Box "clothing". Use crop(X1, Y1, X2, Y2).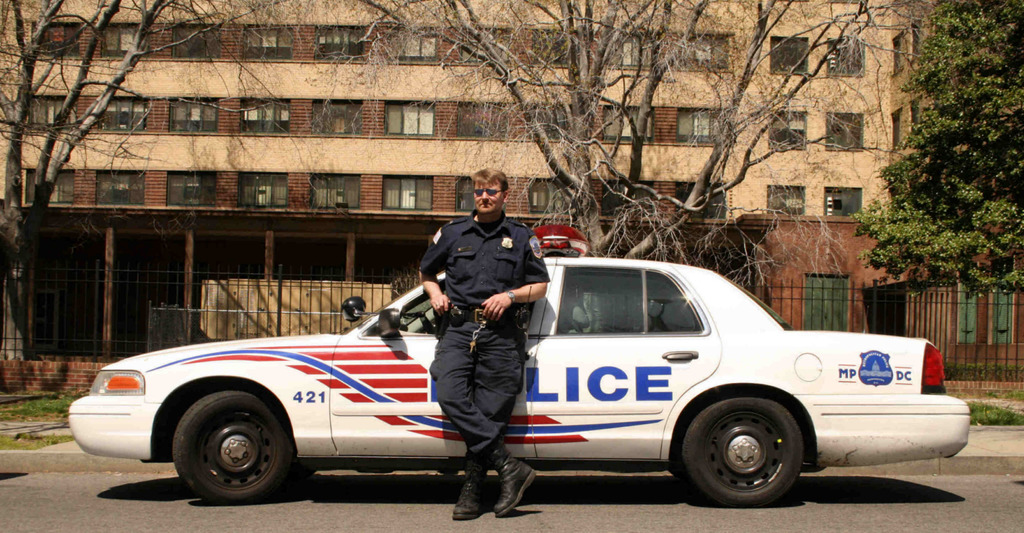
crop(419, 209, 554, 485).
